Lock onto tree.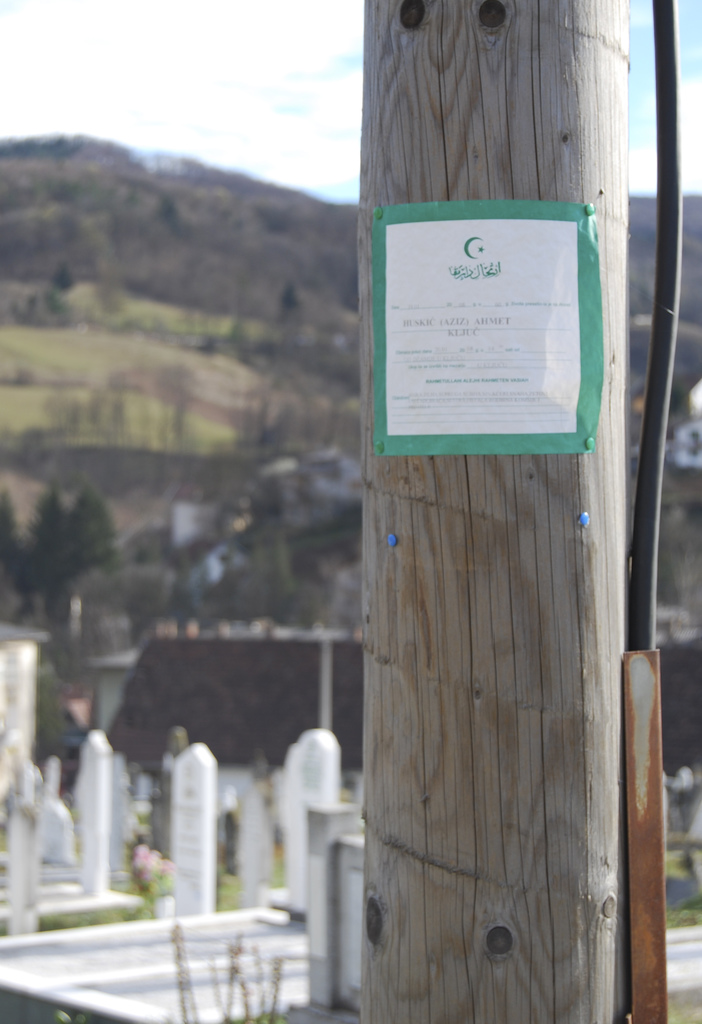
Locked: bbox(329, 0, 640, 1023).
